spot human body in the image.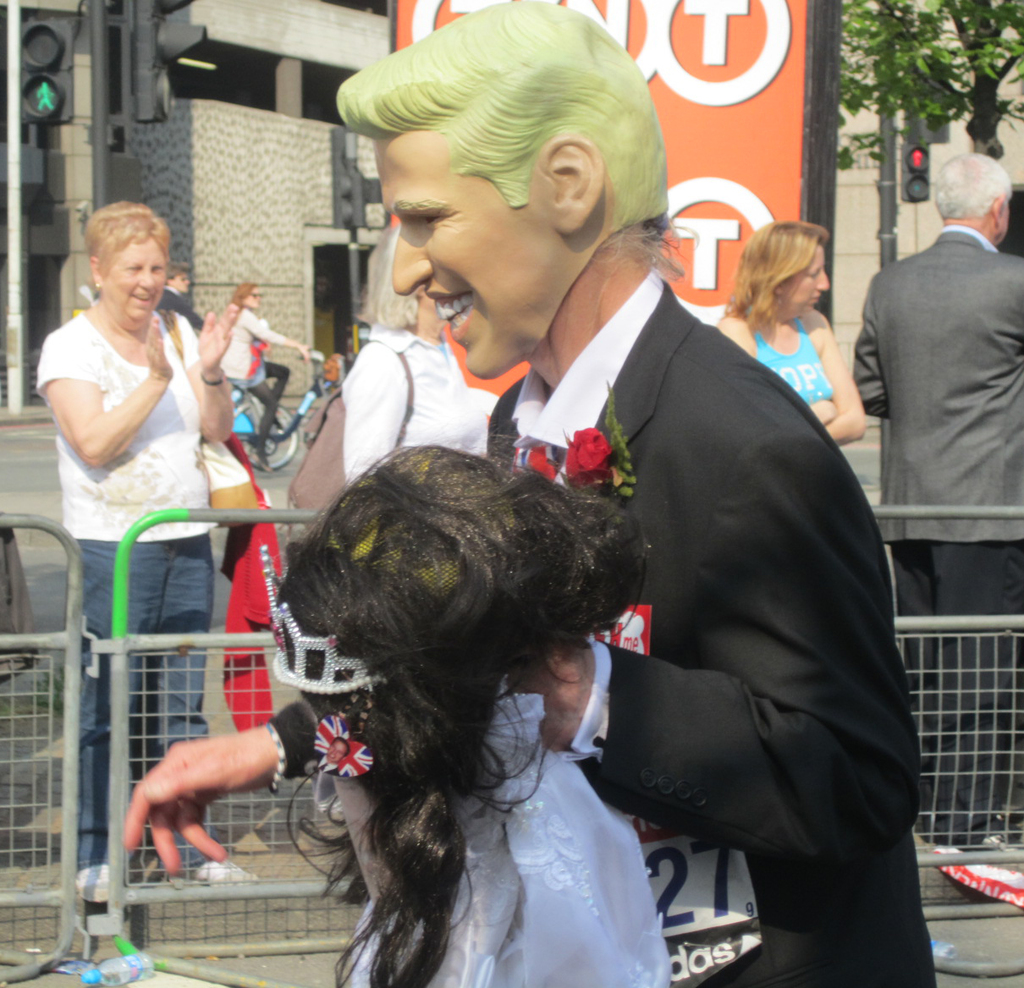
human body found at [x1=42, y1=203, x2=268, y2=894].
